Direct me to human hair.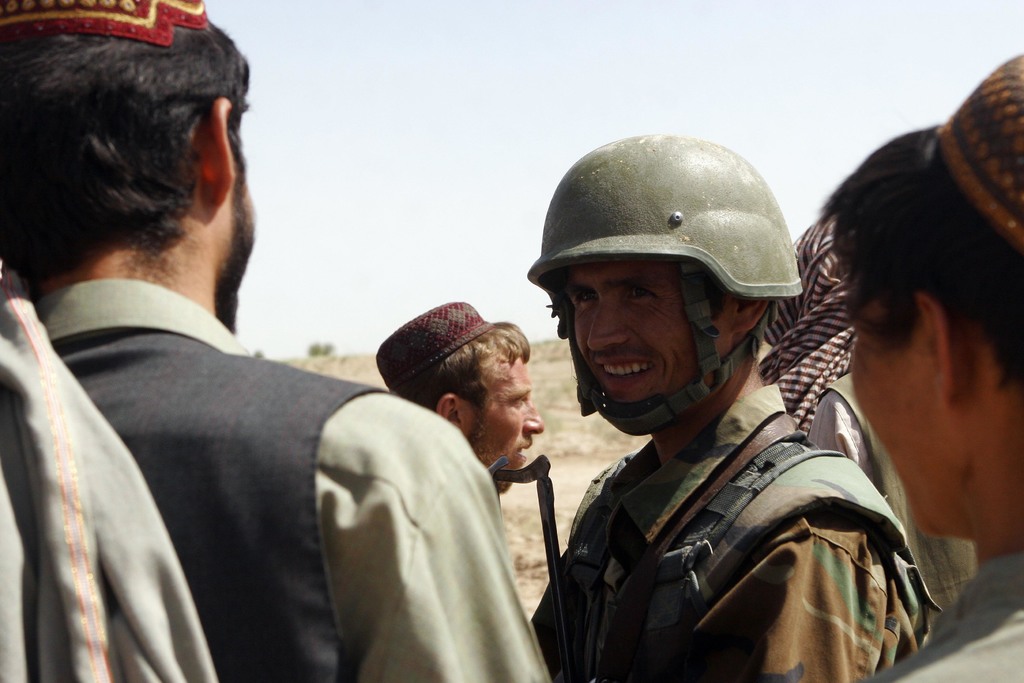
Direction: <bbox>819, 124, 1023, 403</bbox>.
